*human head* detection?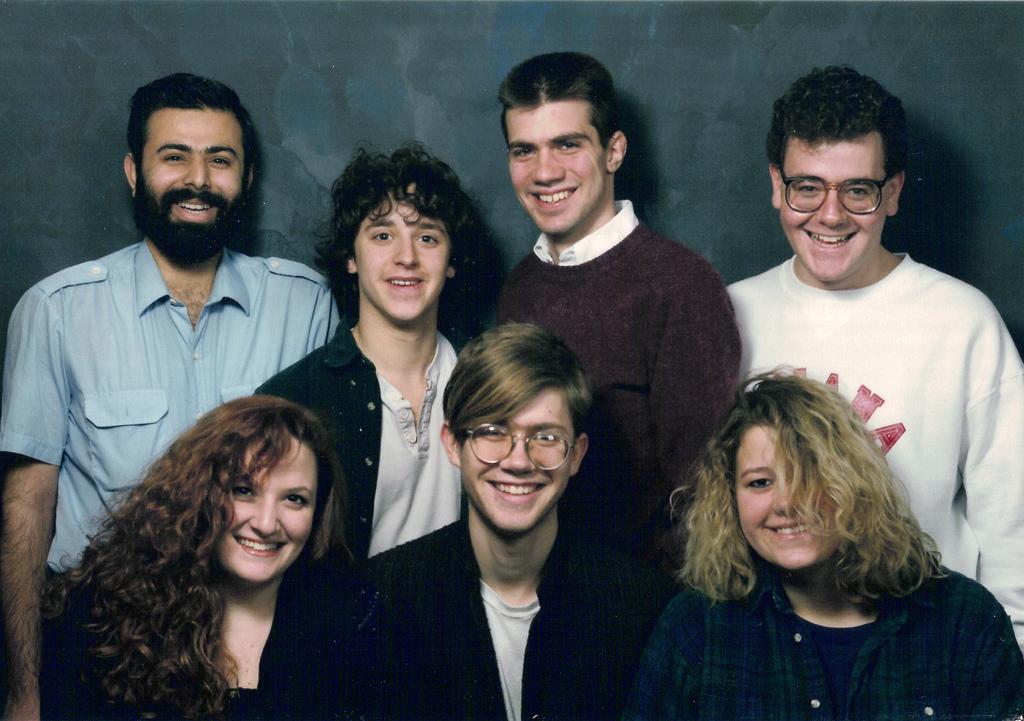
[left=118, top=74, right=258, bottom=236]
